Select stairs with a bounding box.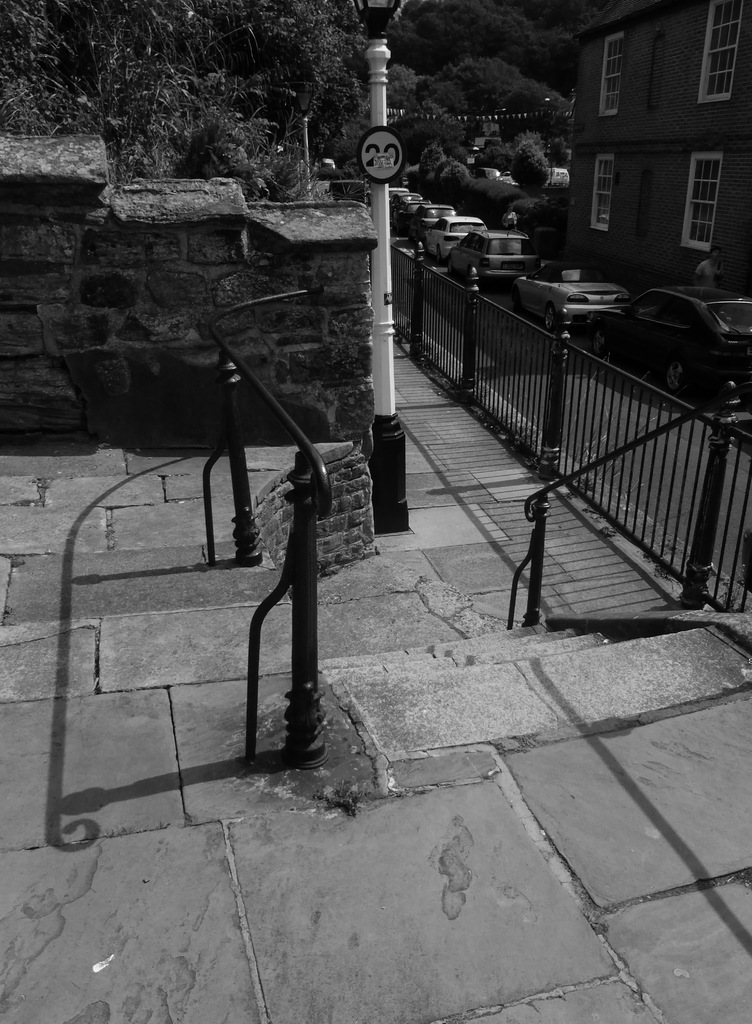
{"left": 317, "top": 619, "right": 720, "bottom": 691}.
